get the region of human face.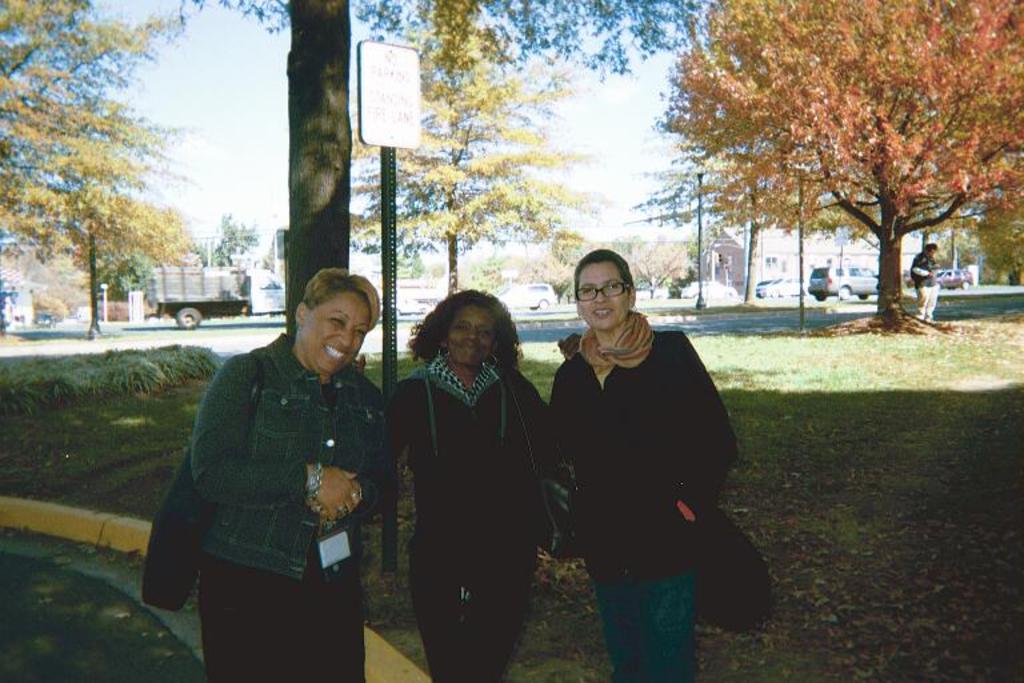
pyautogui.locateOnScreen(577, 260, 625, 329).
